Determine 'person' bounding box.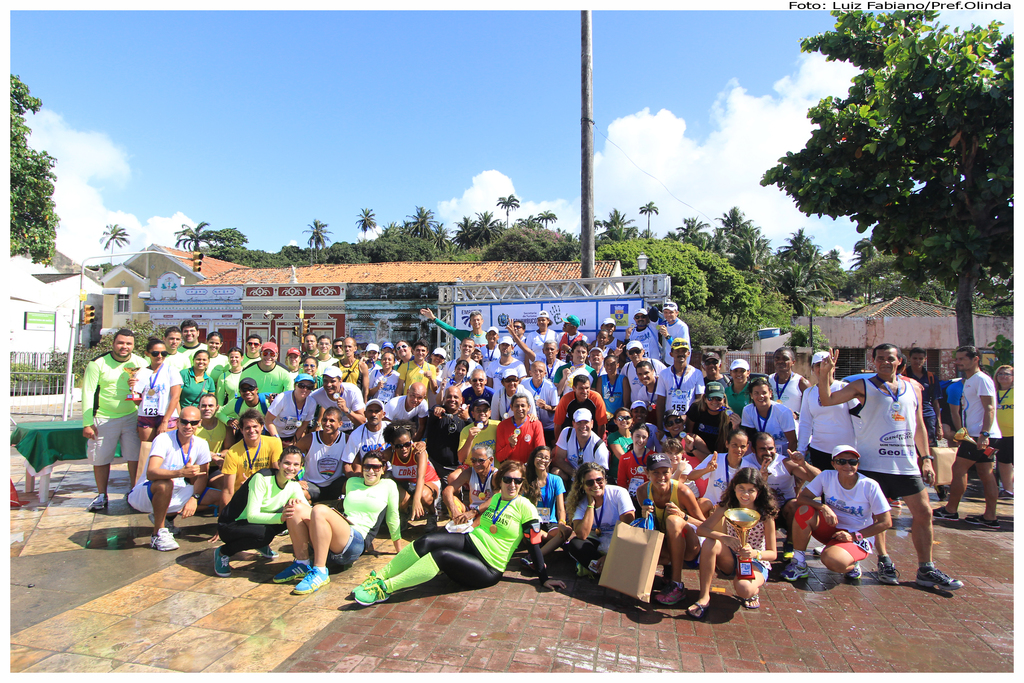
Determined: (659,305,688,363).
